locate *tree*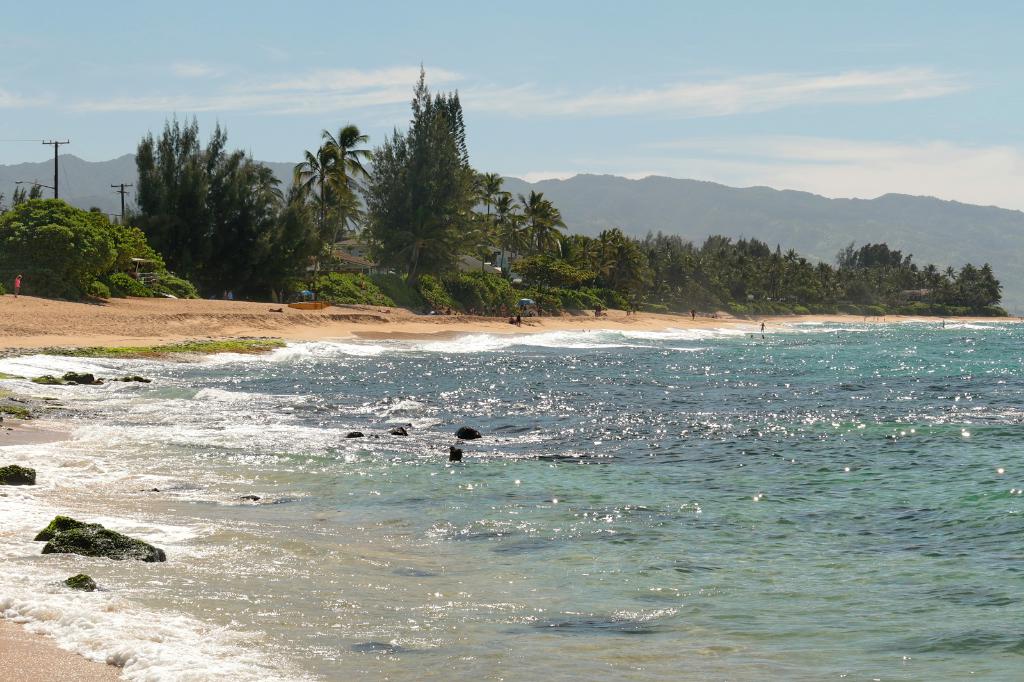
x1=289, y1=121, x2=388, y2=302
